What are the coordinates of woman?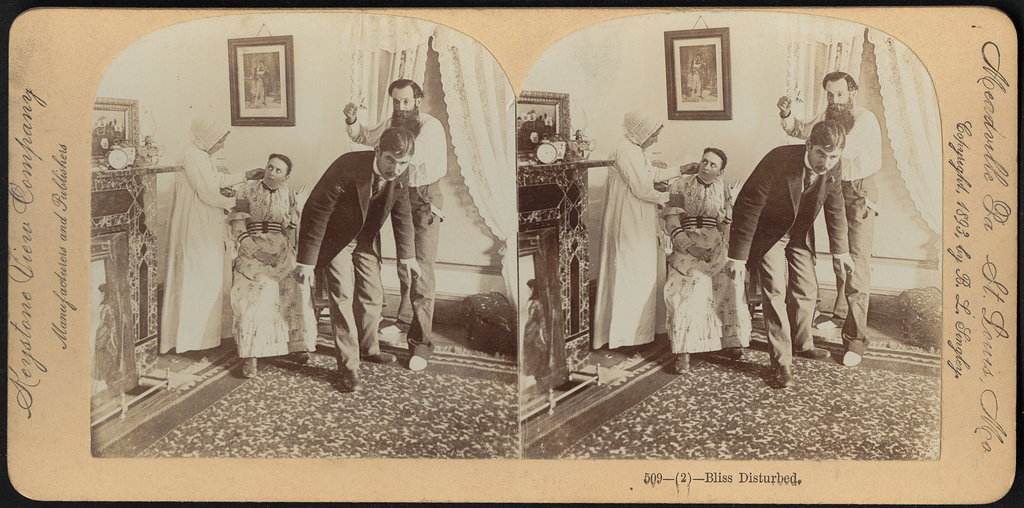
(left=227, top=152, right=318, bottom=372).
